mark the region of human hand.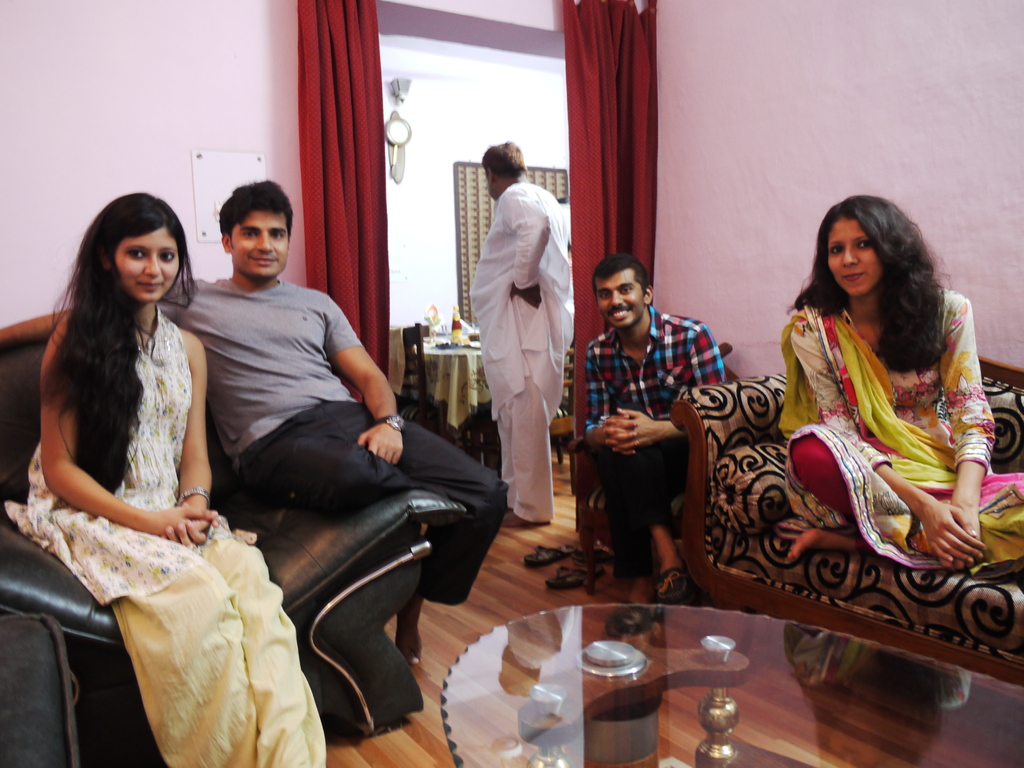
Region: [left=154, top=506, right=220, bottom=538].
